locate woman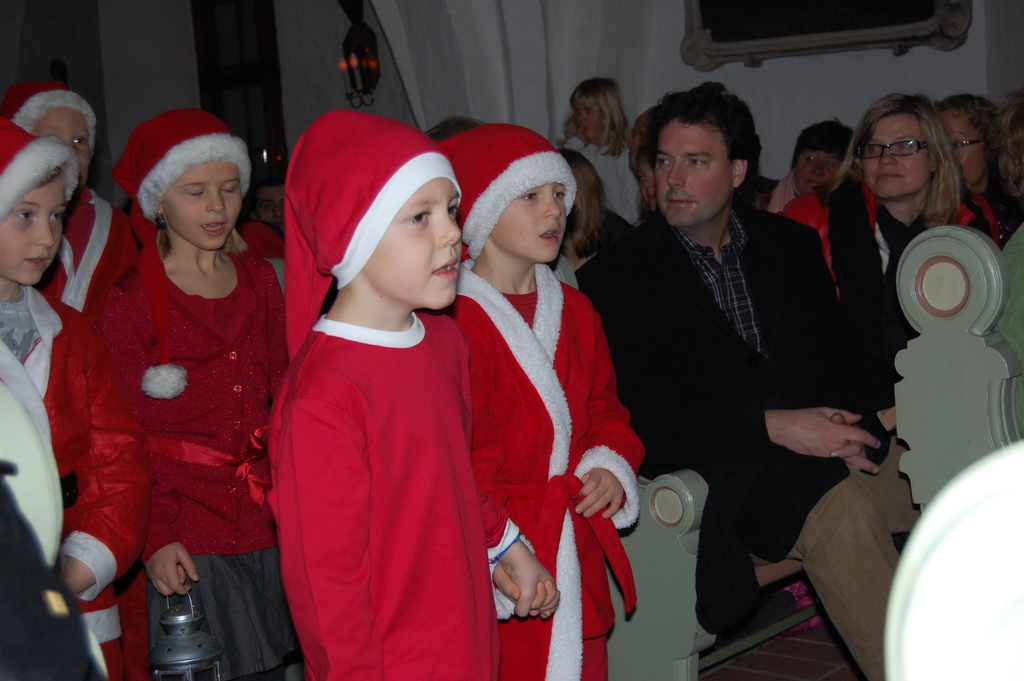
x1=789 y1=92 x2=983 y2=339
